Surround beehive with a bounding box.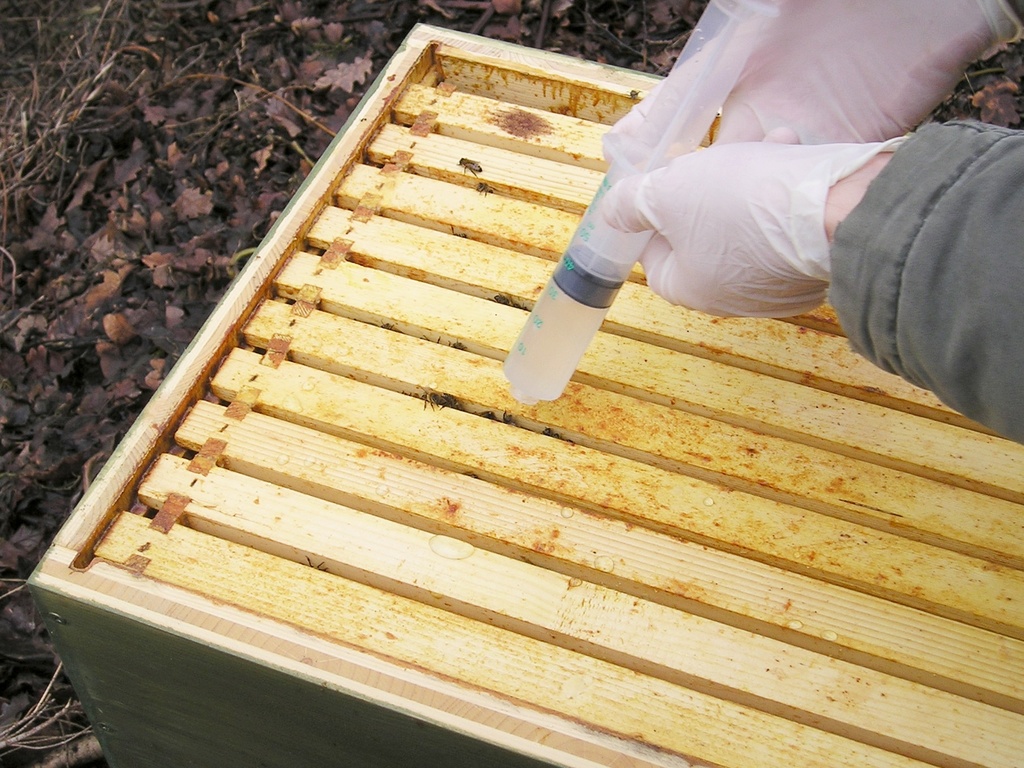
left=24, top=22, right=1023, bottom=767.
